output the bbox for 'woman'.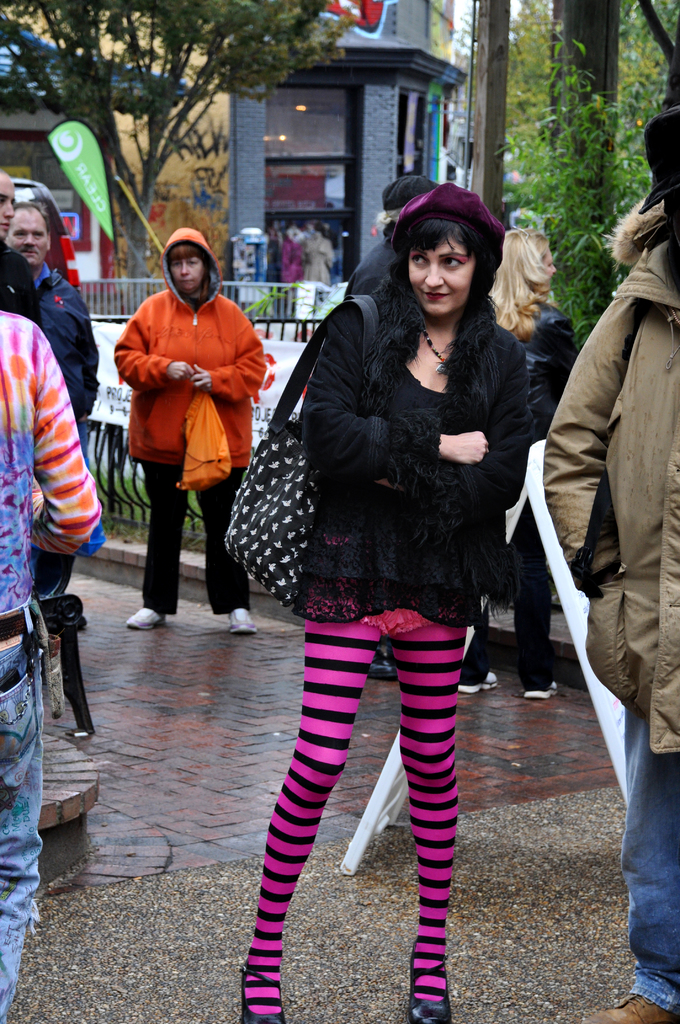
bbox(105, 225, 273, 630).
